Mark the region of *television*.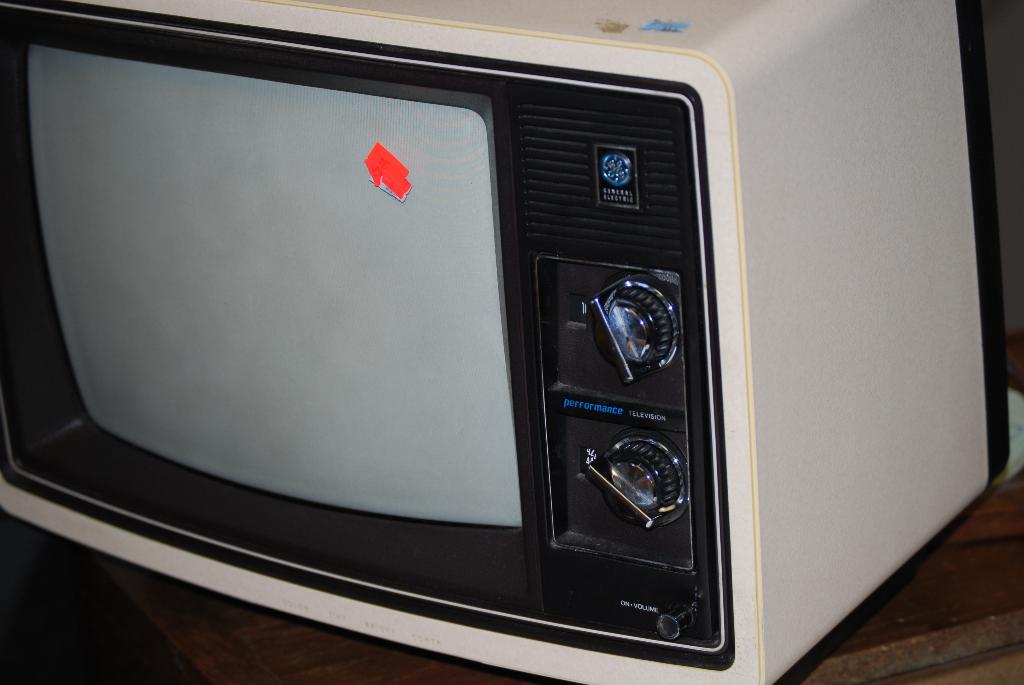
Region: bbox=(7, 3, 1013, 684).
